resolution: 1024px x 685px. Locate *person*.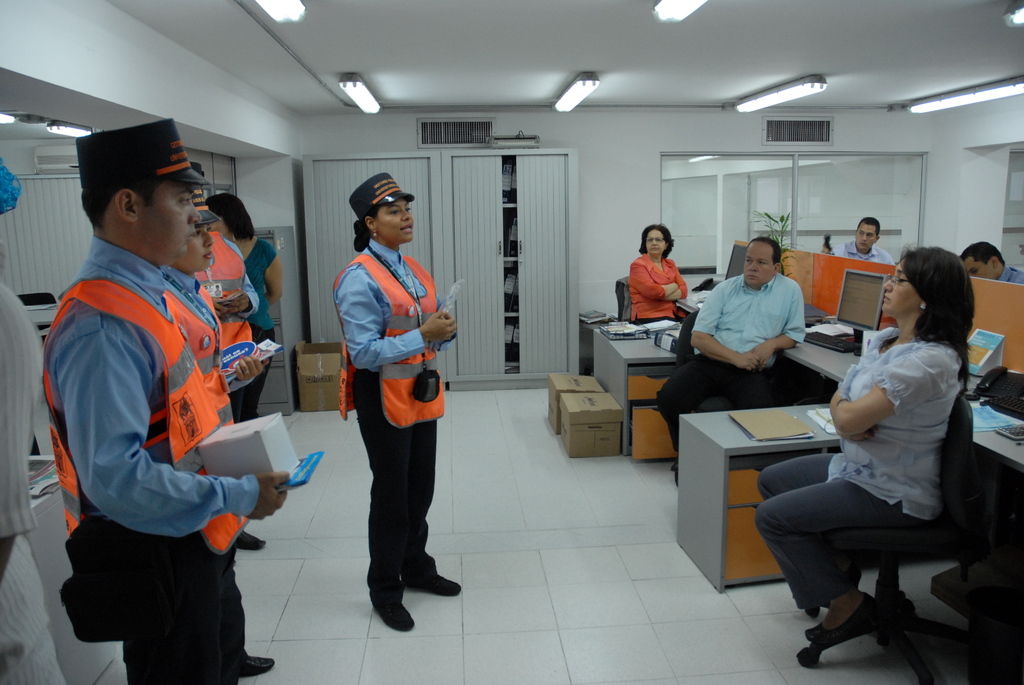
<bbox>837, 214, 892, 269</bbox>.
